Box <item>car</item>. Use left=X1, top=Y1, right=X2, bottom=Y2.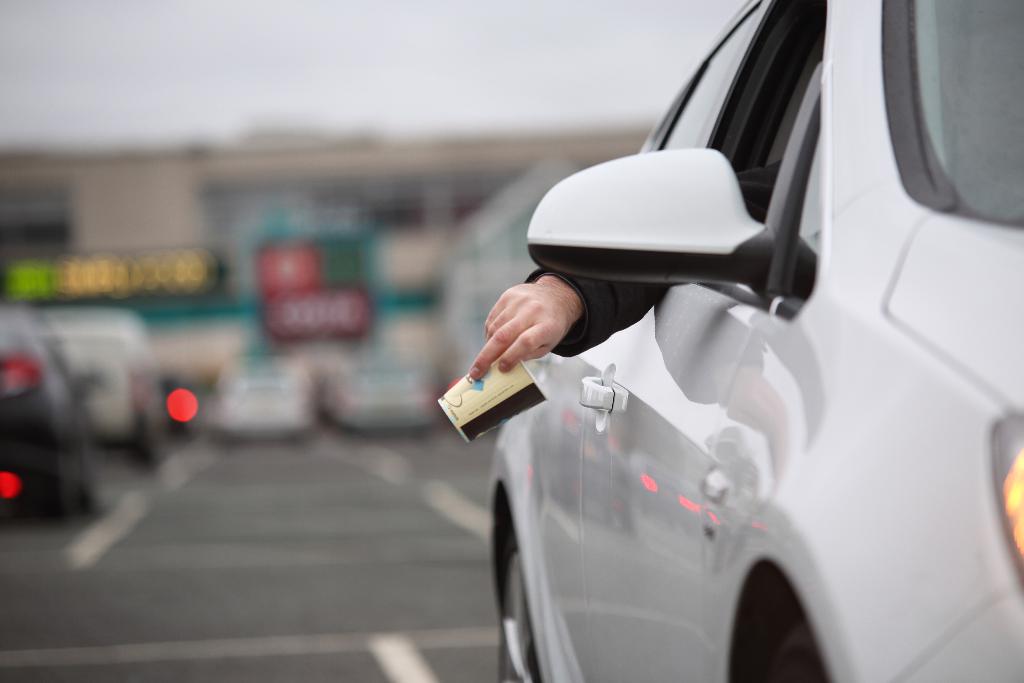
left=0, top=301, right=100, bottom=519.
